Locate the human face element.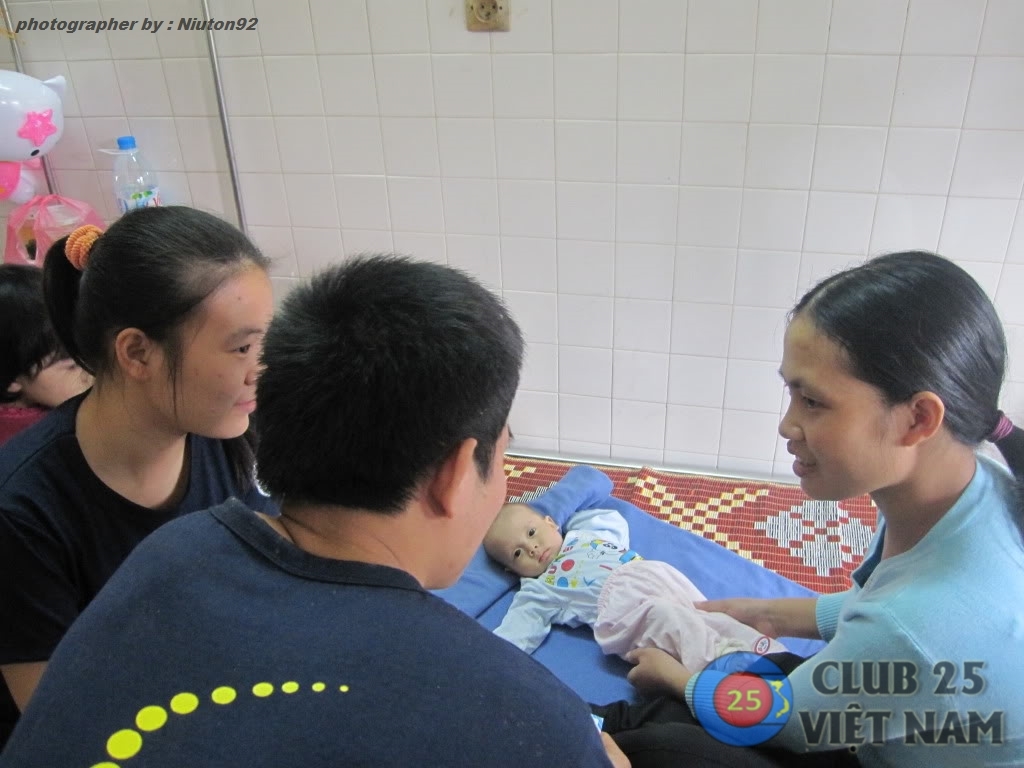
Element bbox: 449:424:516:586.
